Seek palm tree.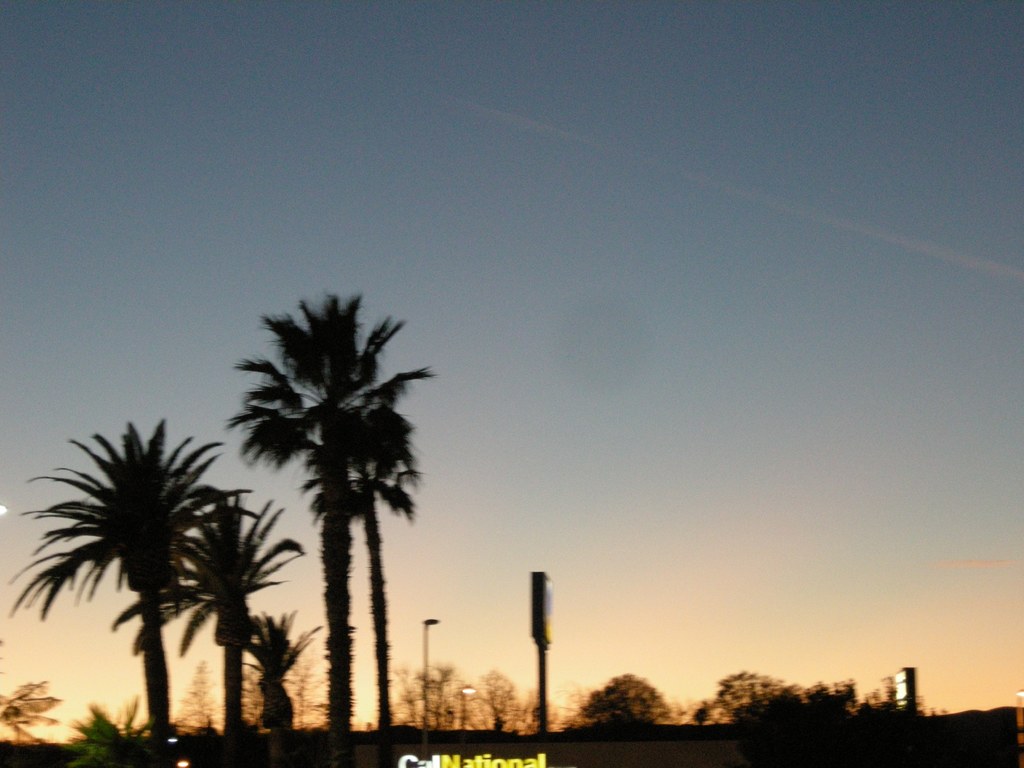
left=312, top=409, right=426, bottom=737.
